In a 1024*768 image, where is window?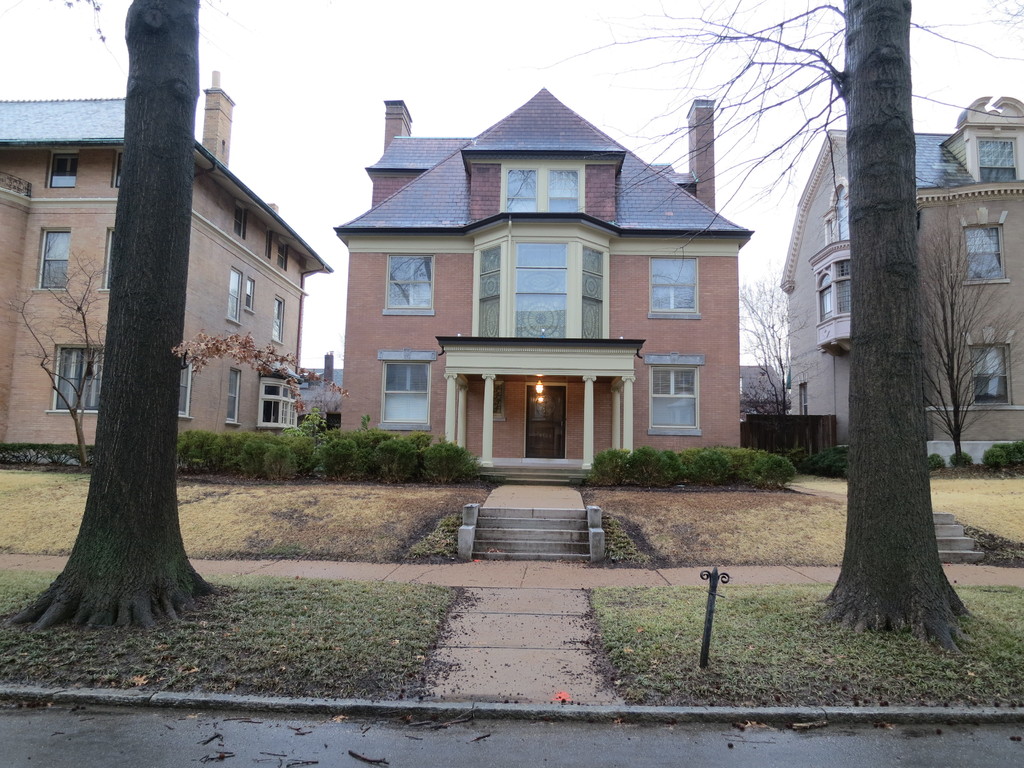
bbox=(269, 296, 286, 349).
